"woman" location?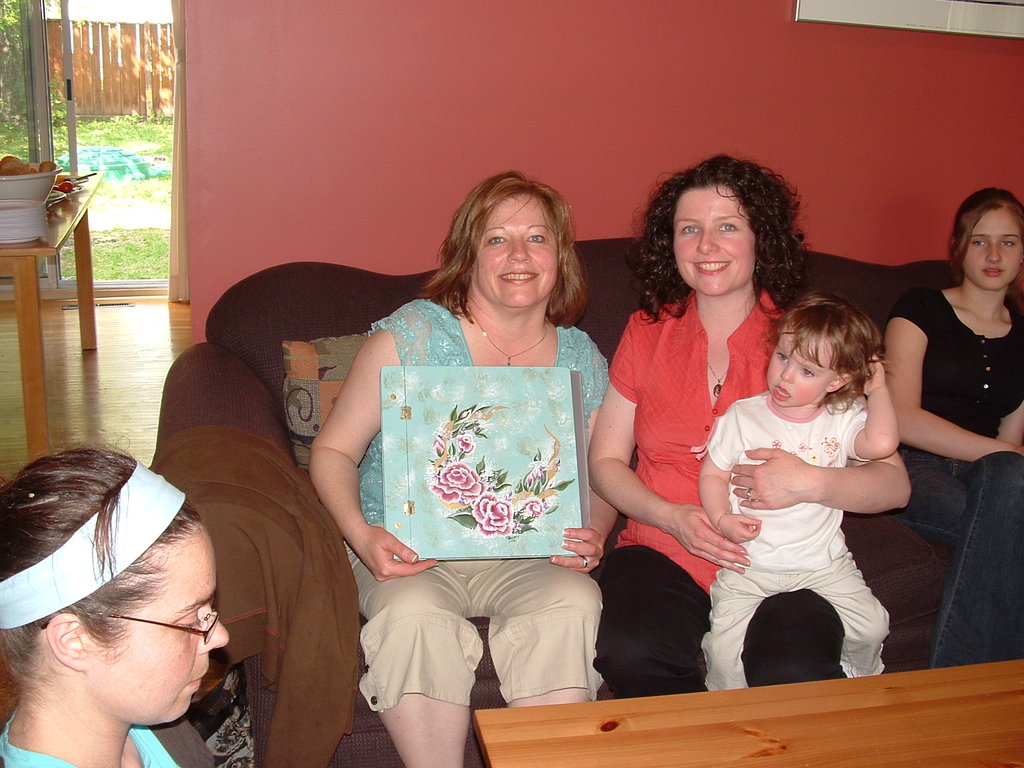
pyautogui.locateOnScreen(591, 154, 908, 702)
